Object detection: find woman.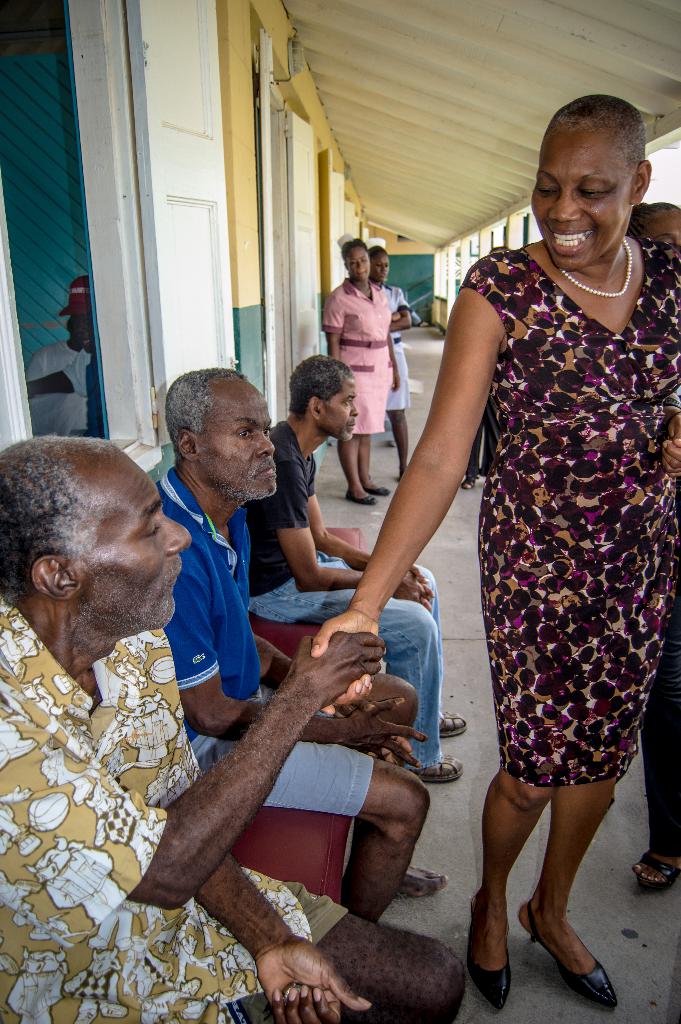
bbox=(381, 88, 659, 963).
